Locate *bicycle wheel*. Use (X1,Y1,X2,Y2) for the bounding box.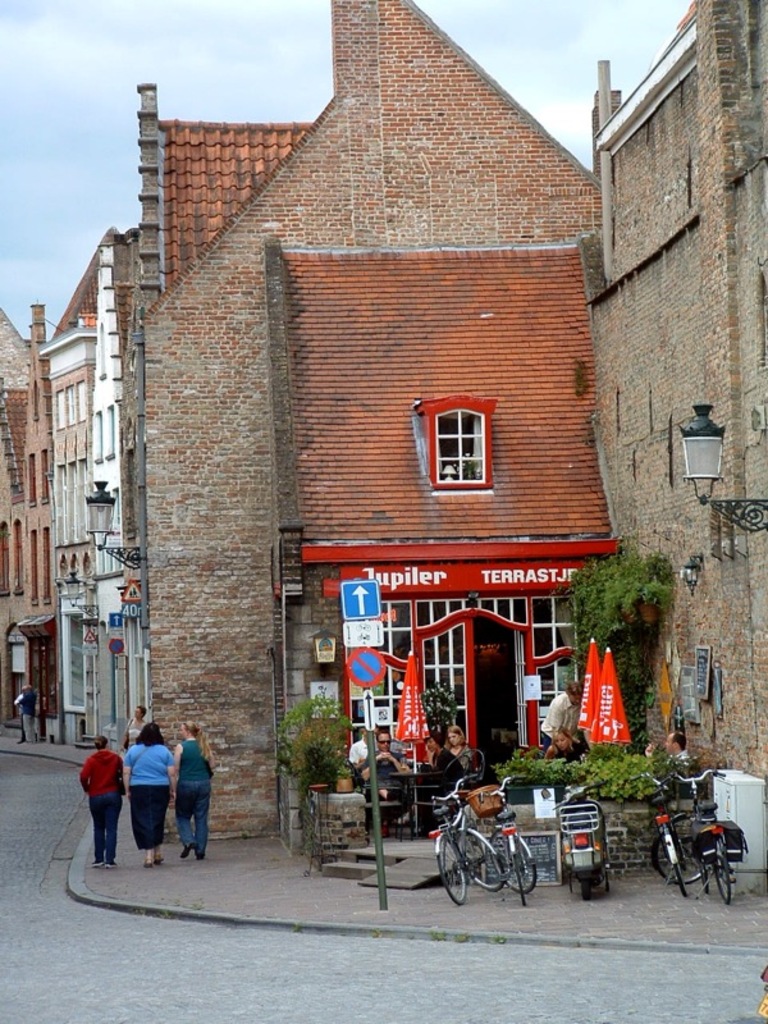
(460,832,506,893).
